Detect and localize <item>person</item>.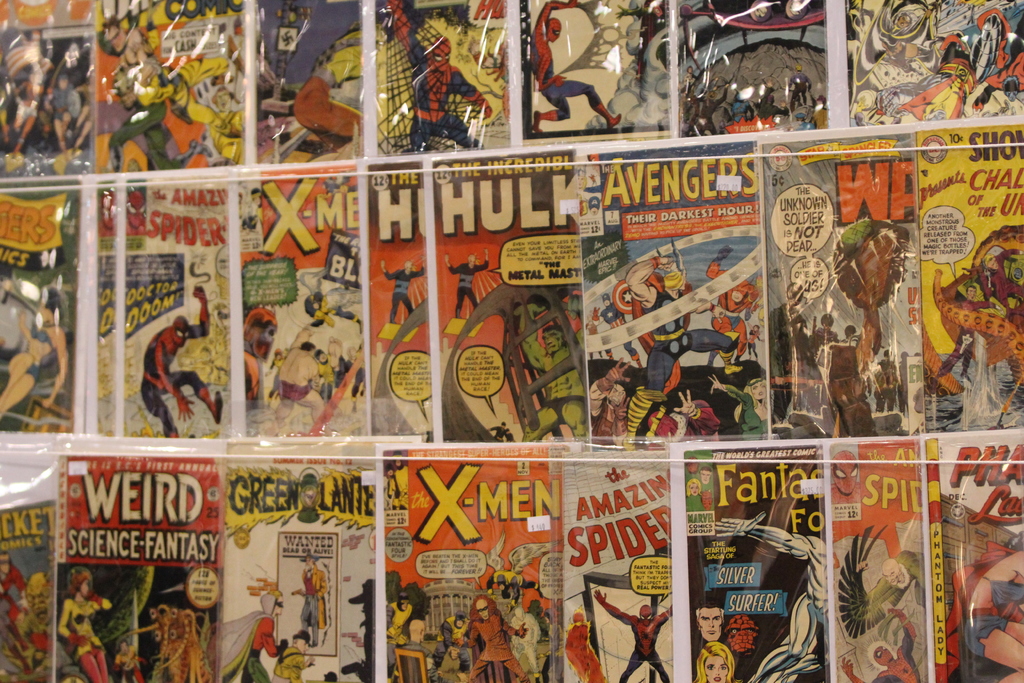
Localized at Rect(42, 62, 84, 169).
